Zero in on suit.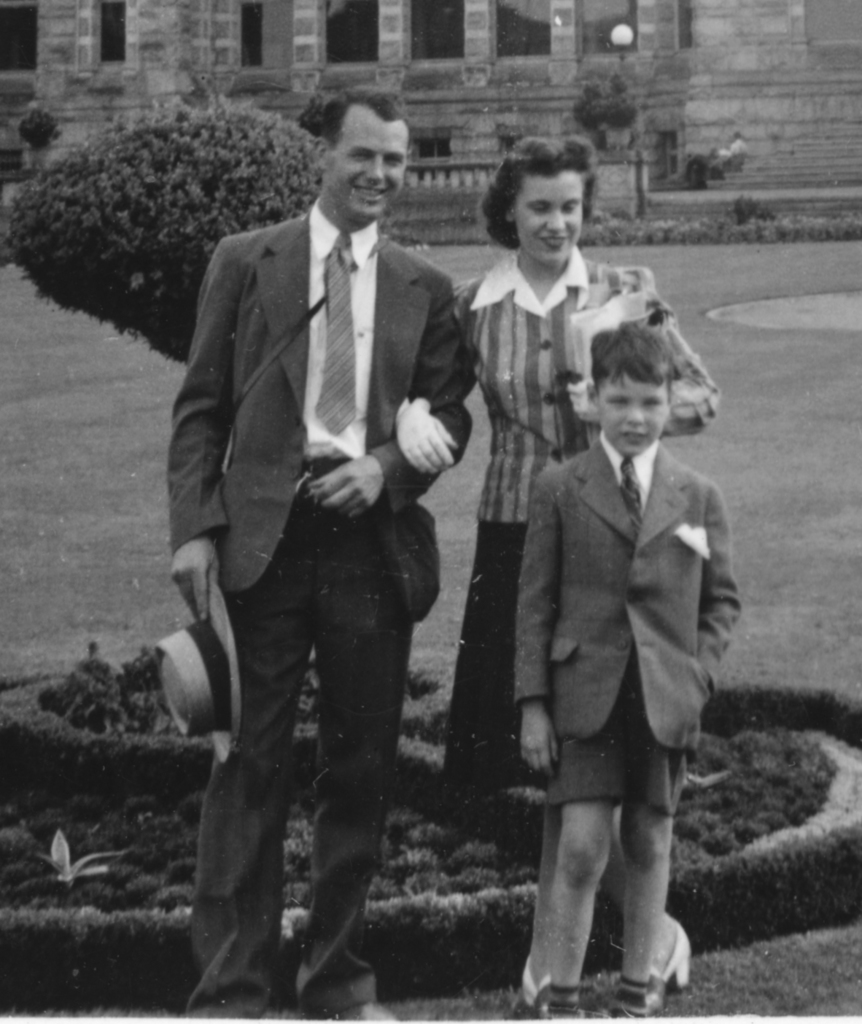
Zeroed in: bbox=(510, 426, 742, 753).
